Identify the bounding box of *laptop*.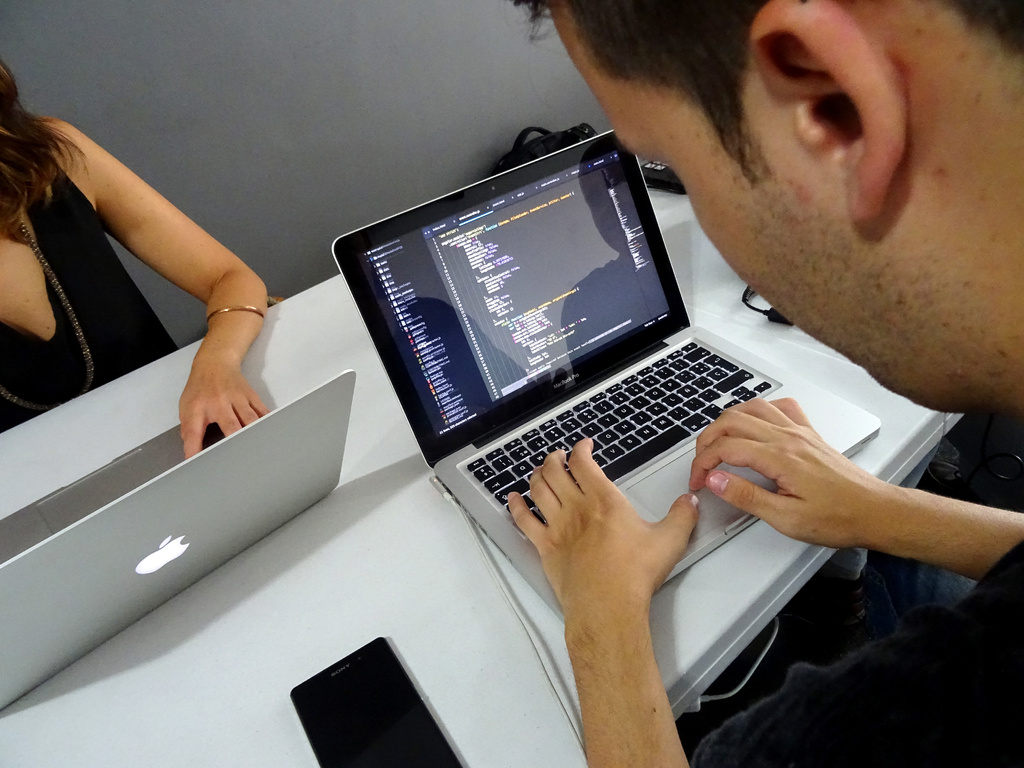
(left=334, top=120, right=876, bottom=642).
